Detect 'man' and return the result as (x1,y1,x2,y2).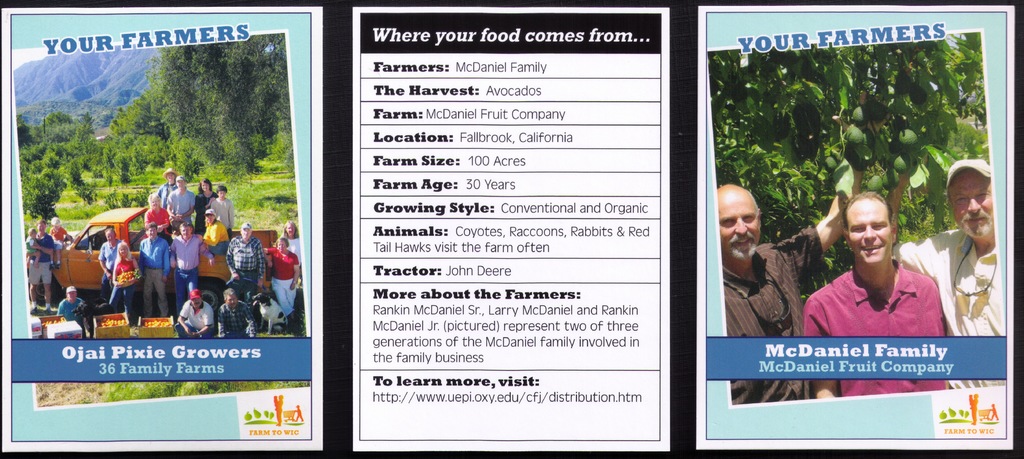
(167,218,216,319).
